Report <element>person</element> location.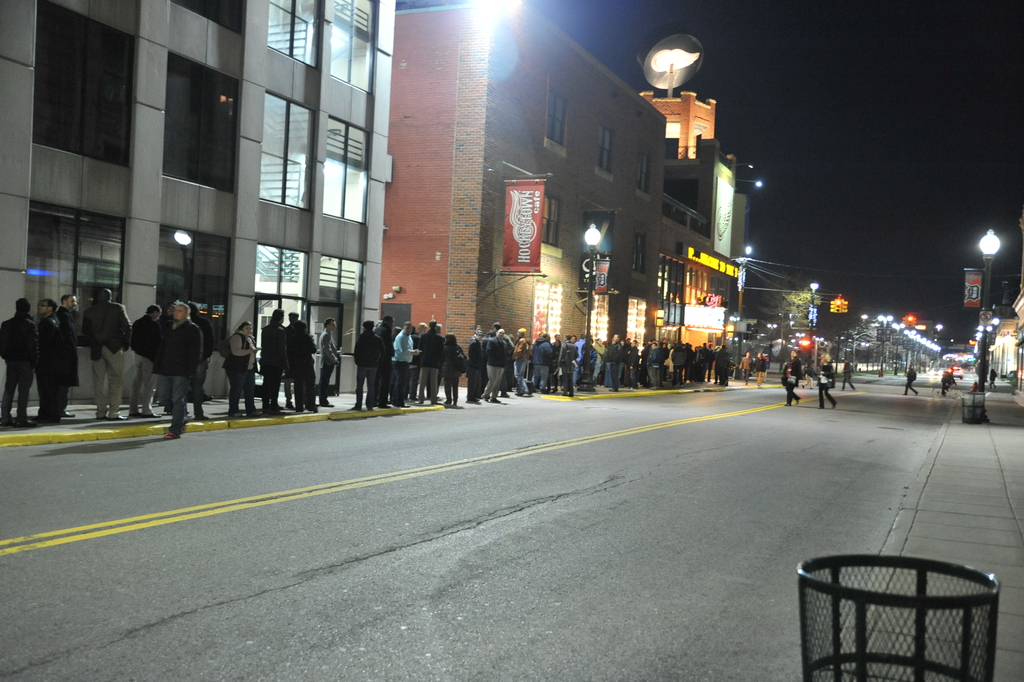
Report: [710,347,712,371].
